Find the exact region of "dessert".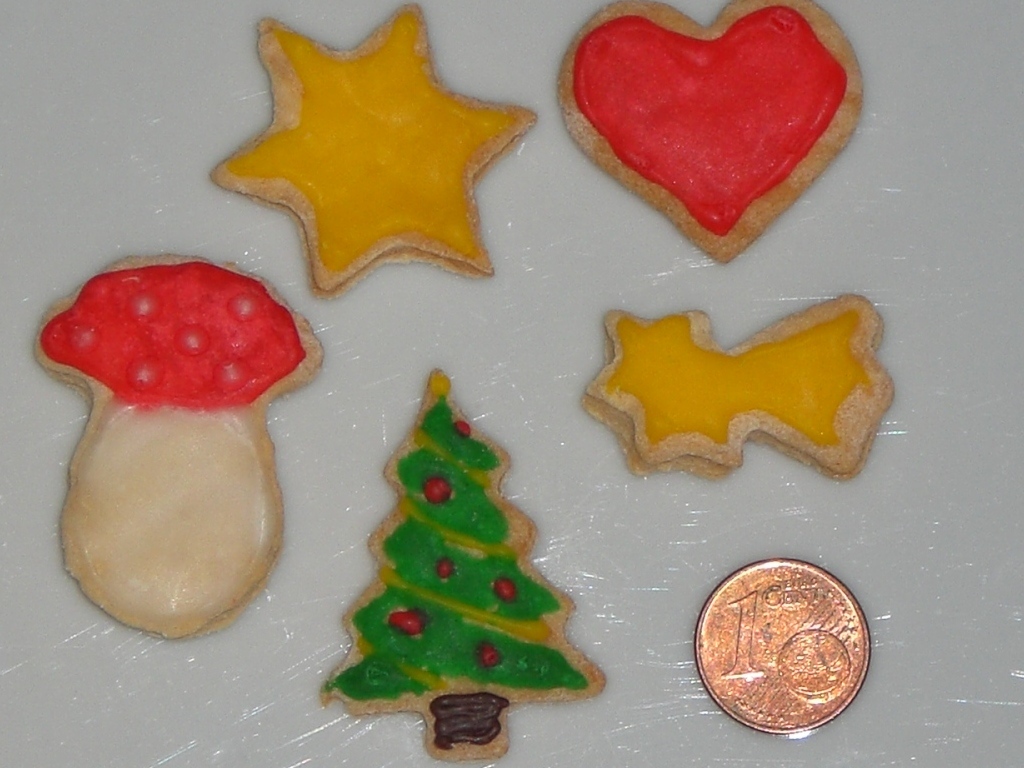
Exact region: crop(568, 0, 859, 258).
